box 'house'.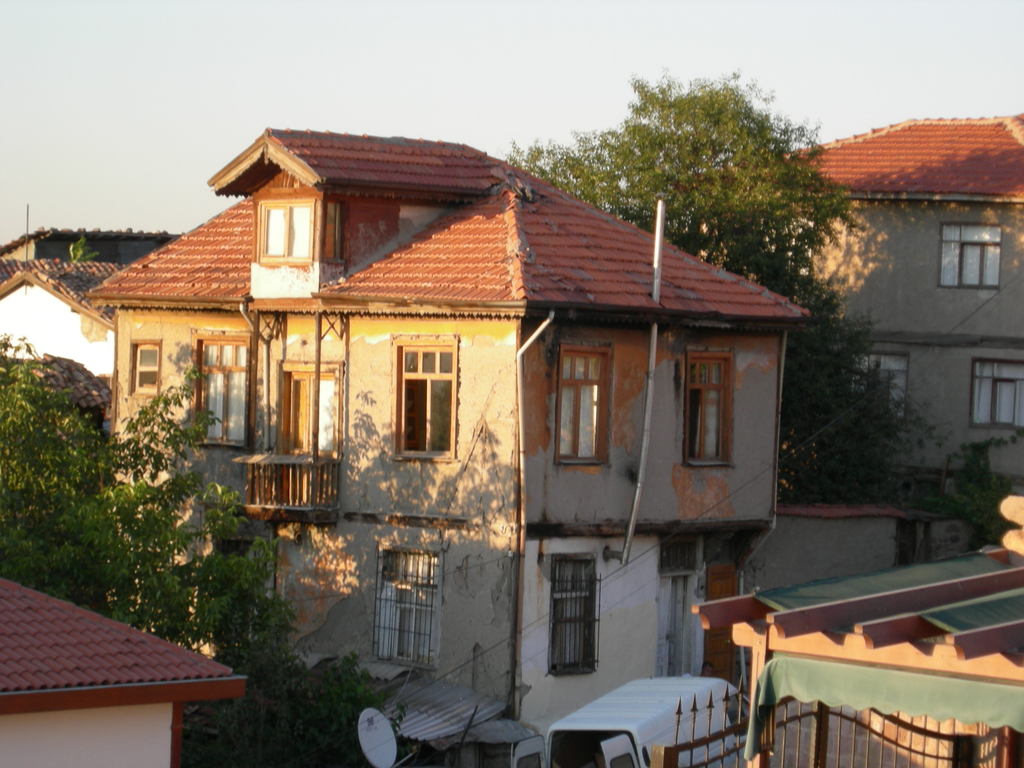
BBox(0, 252, 124, 415).
